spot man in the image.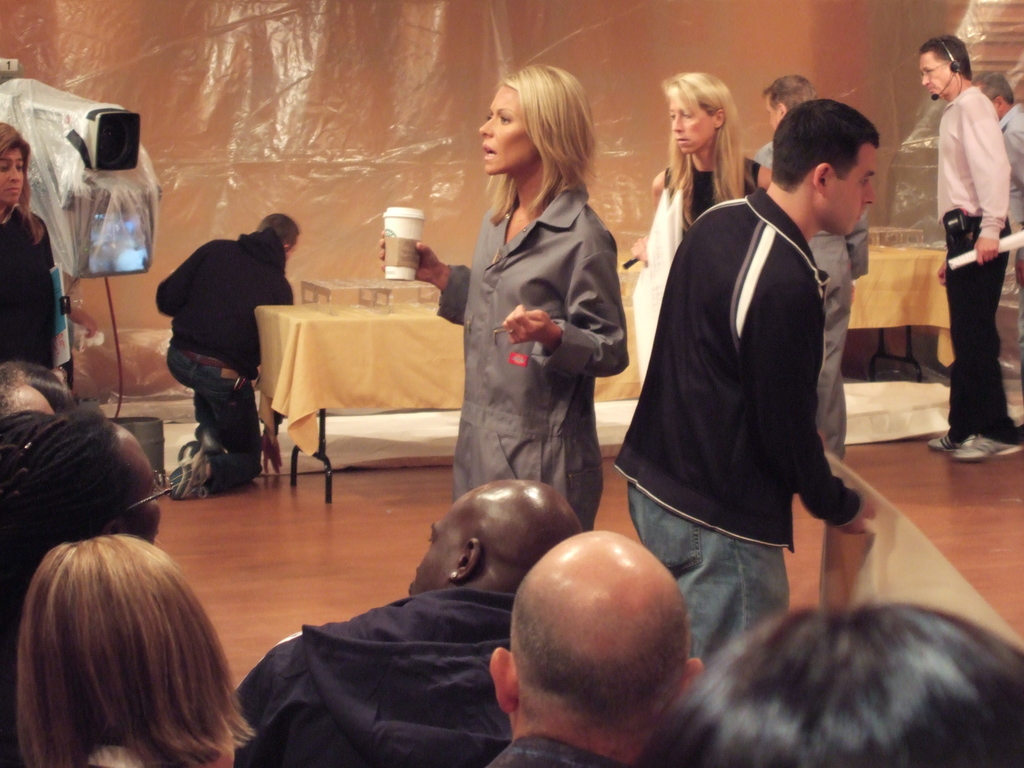
man found at (left=916, top=33, right=1023, bottom=462).
